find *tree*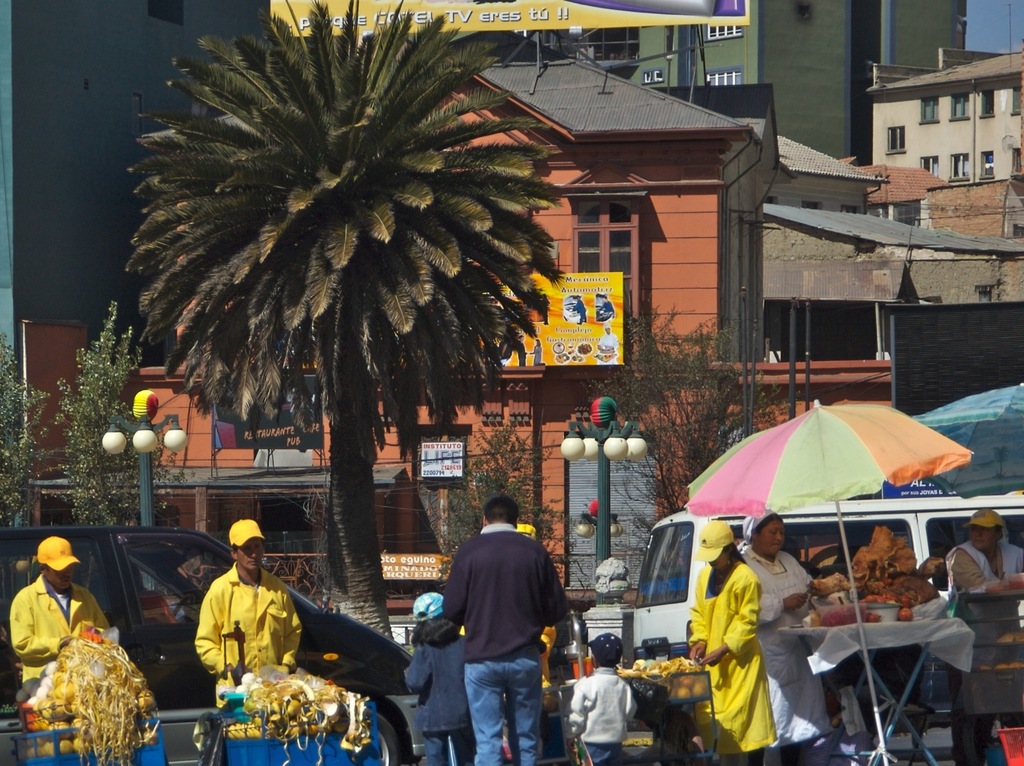
l=0, t=335, r=60, b=529
